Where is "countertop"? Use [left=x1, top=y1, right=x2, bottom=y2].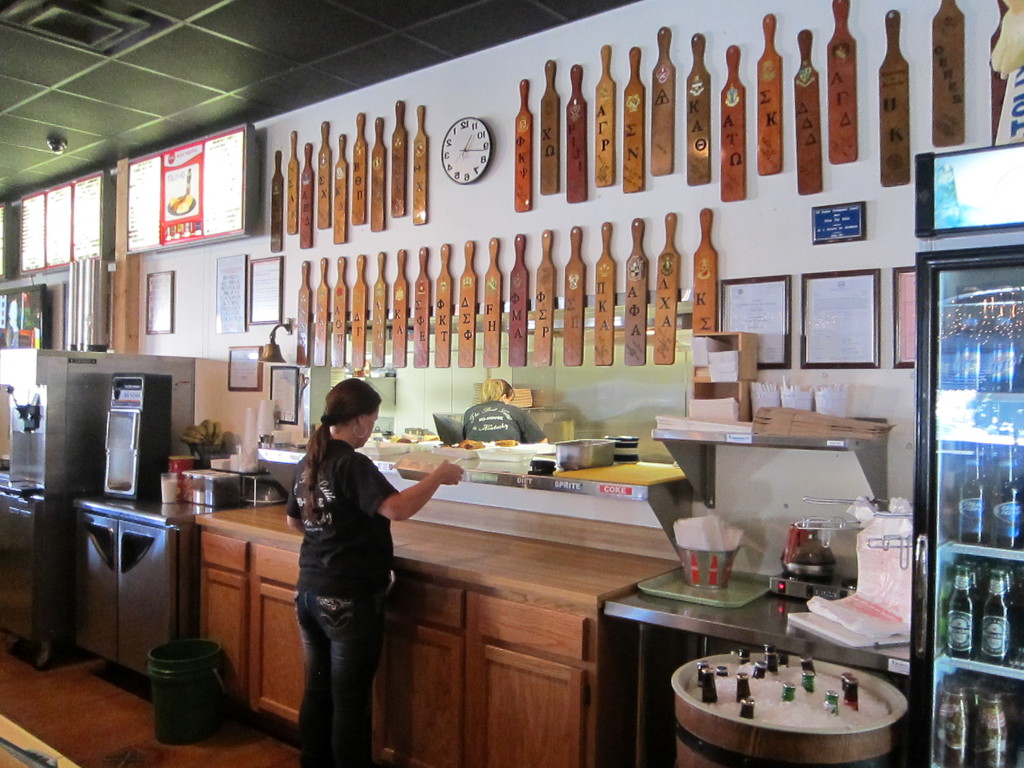
[left=189, top=491, right=684, bottom=767].
